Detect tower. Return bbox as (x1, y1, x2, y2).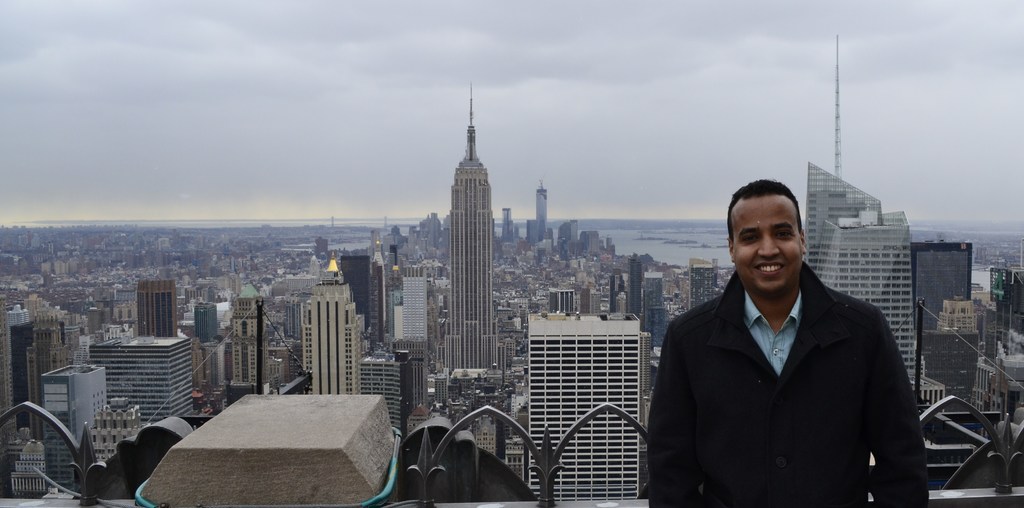
(422, 76, 518, 379).
